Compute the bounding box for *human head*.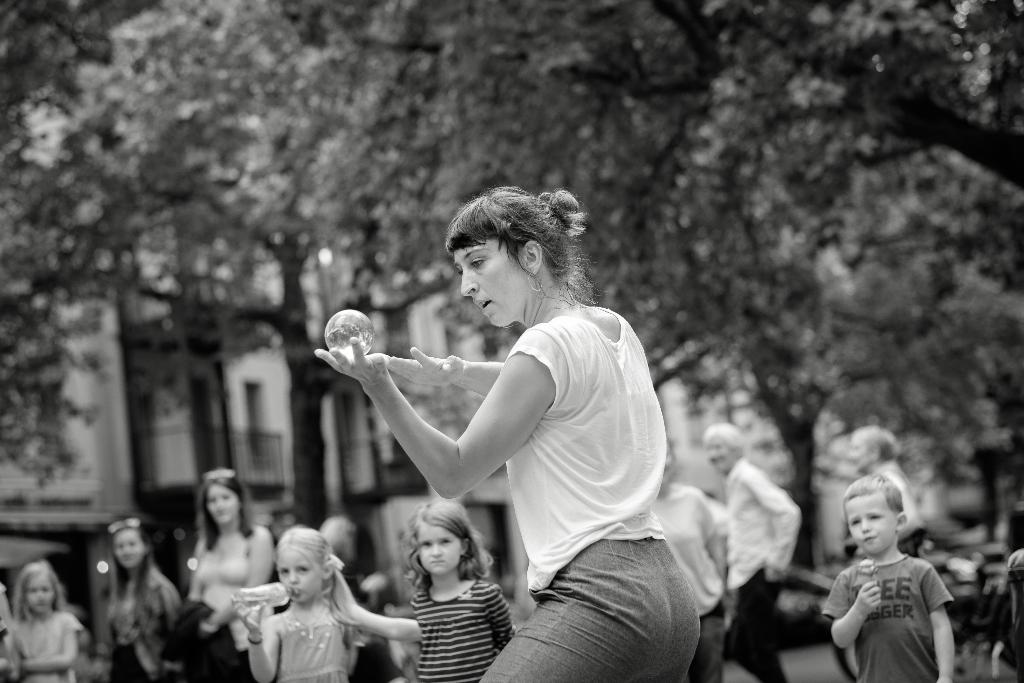
[409,498,468,577].
